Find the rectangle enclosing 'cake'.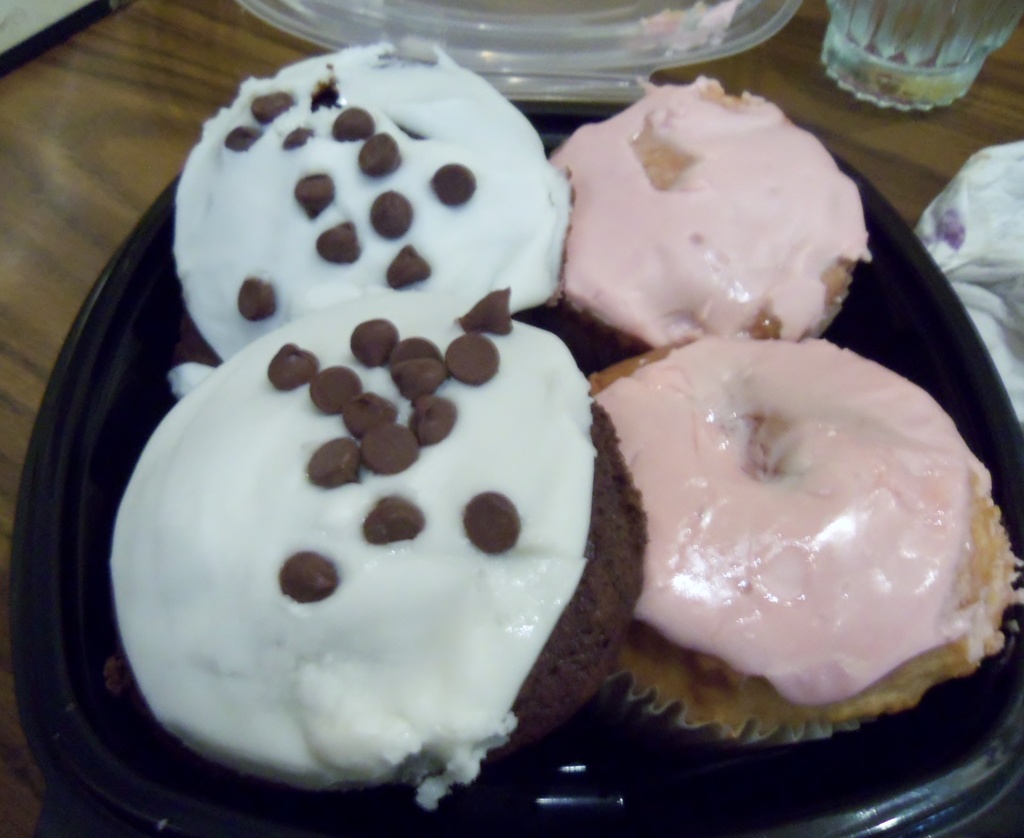
bbox=[172, 23, 583, 325].
